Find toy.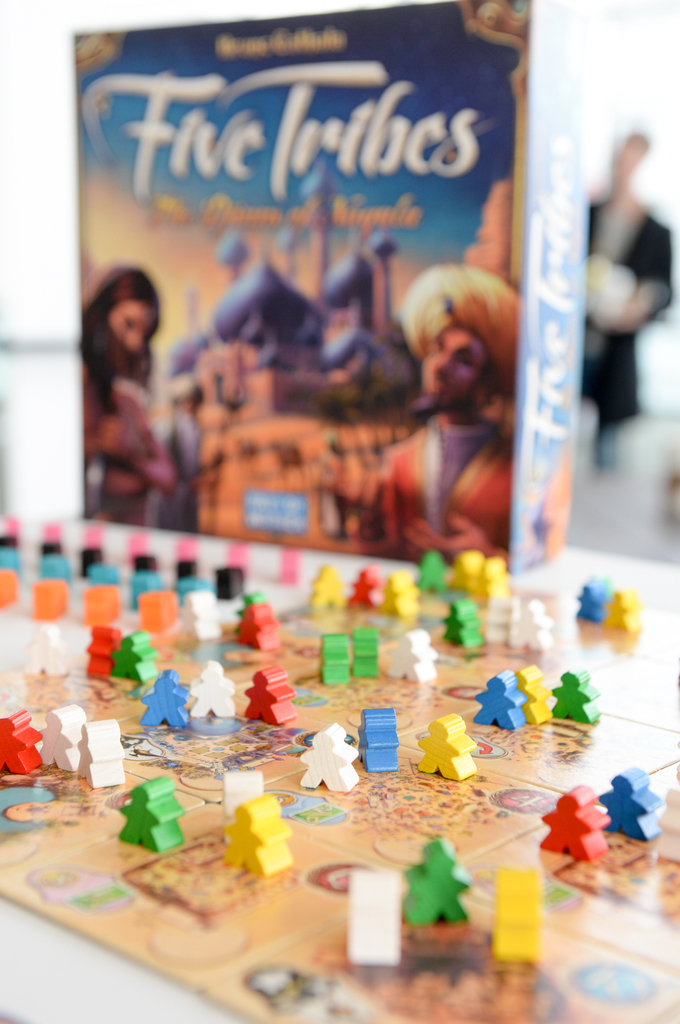
bbox=[300, 725, 356, 790].
